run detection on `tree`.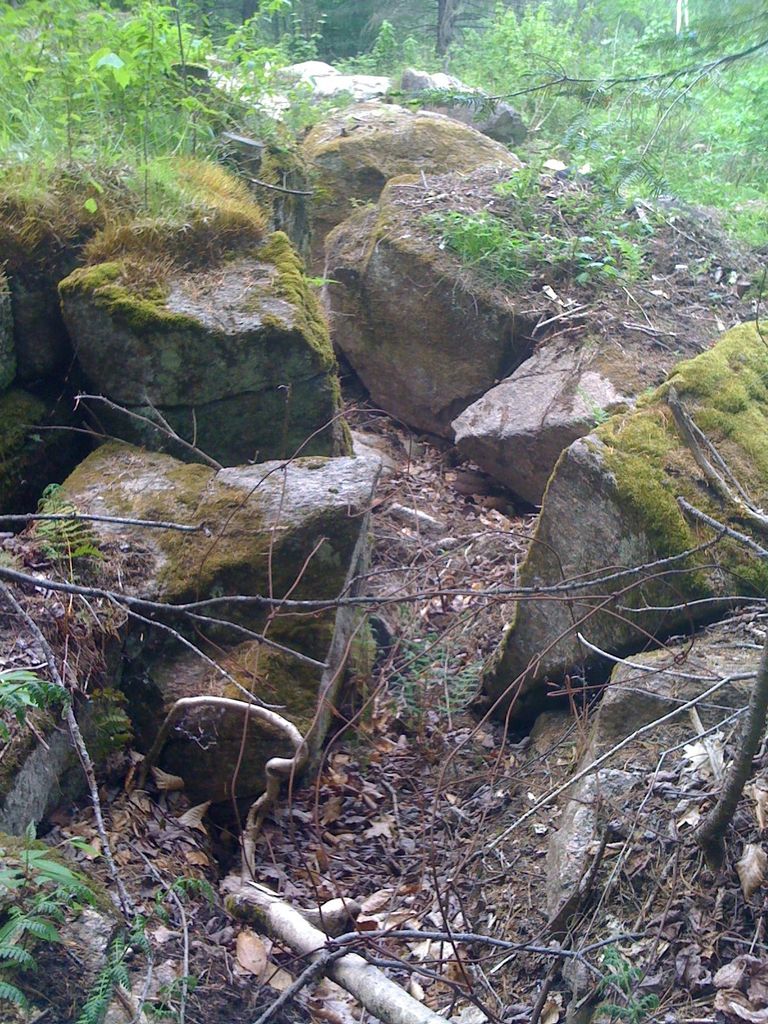
Result: 381:0:767:200.
